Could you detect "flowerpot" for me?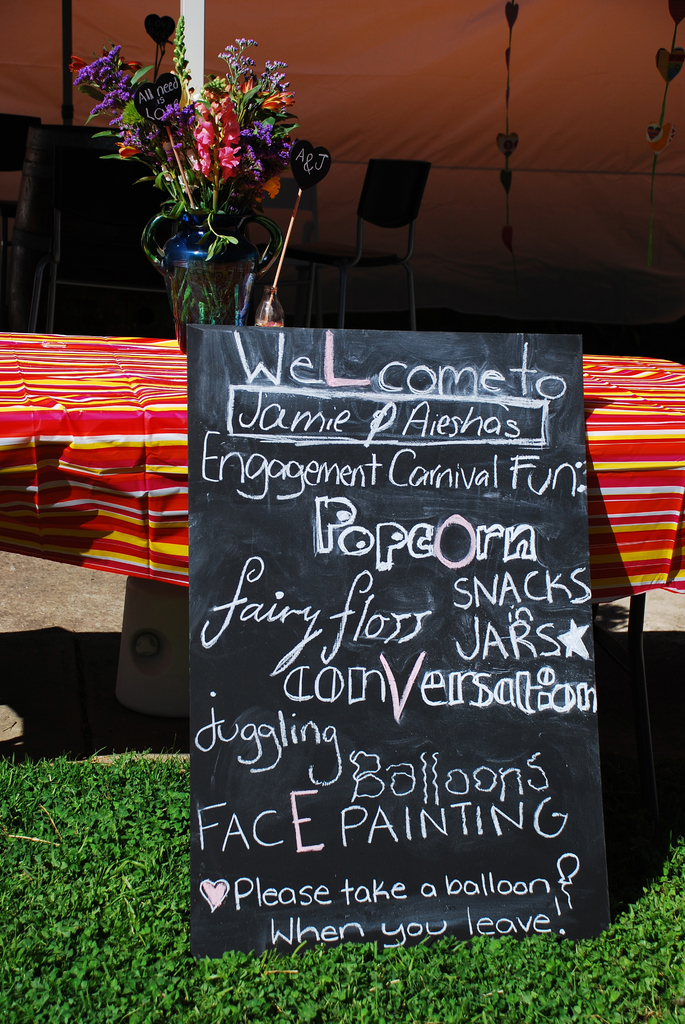
Detection result: bbox=[138, 205, 282, 354].
